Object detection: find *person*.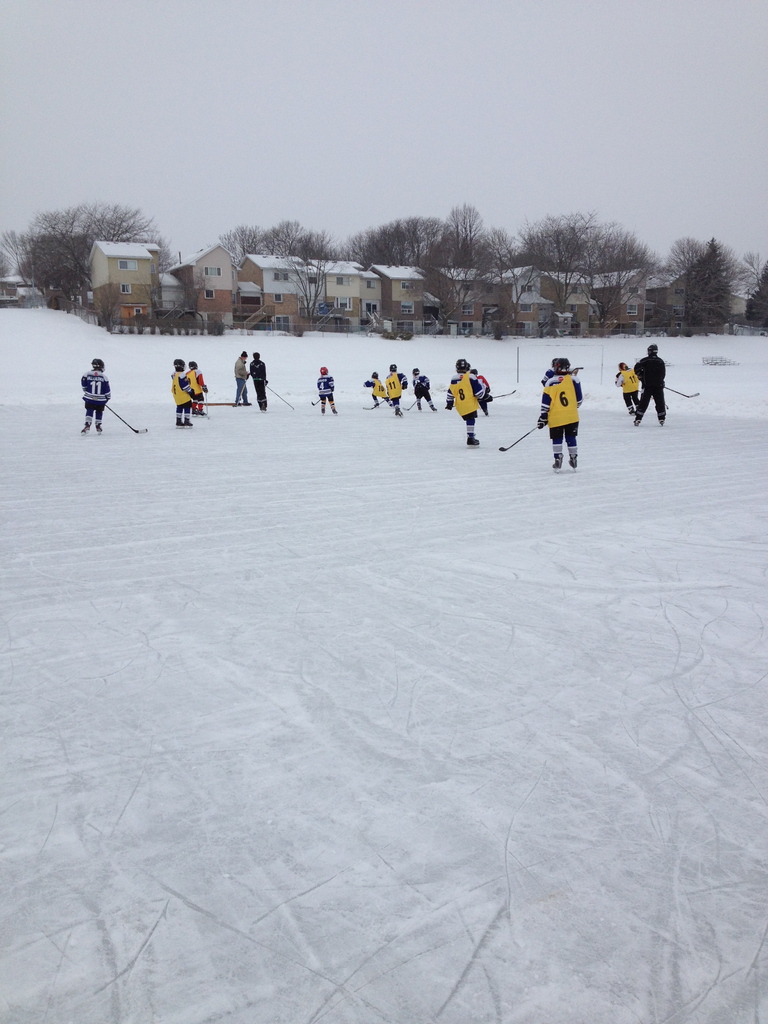
[left=448, top=352, right=502, bottom=440].
